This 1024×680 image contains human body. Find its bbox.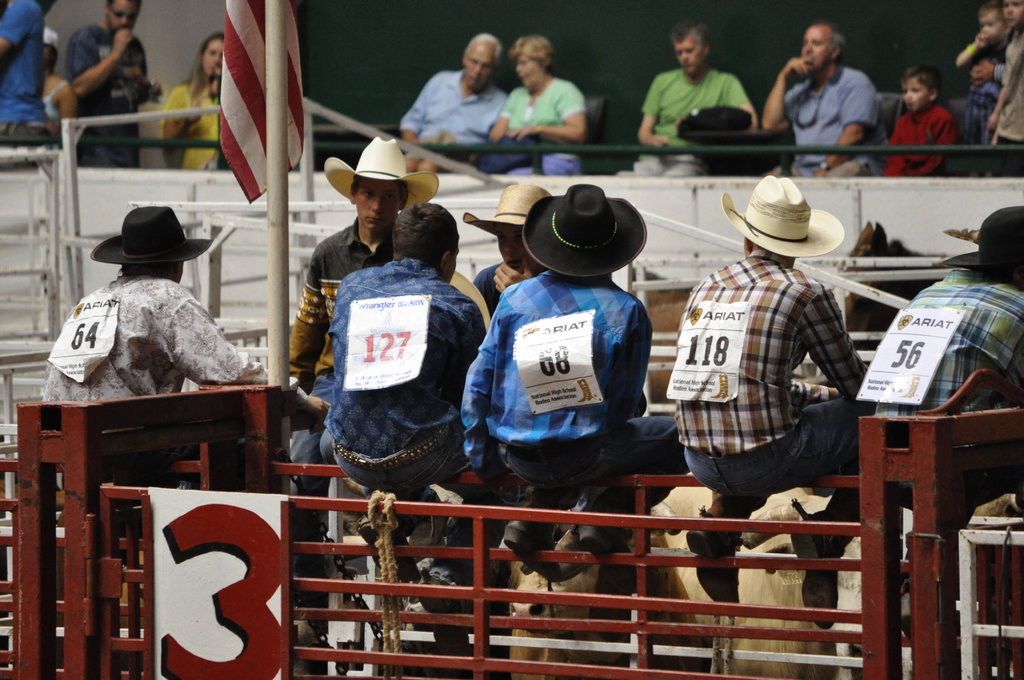
954 35 1012 150.
